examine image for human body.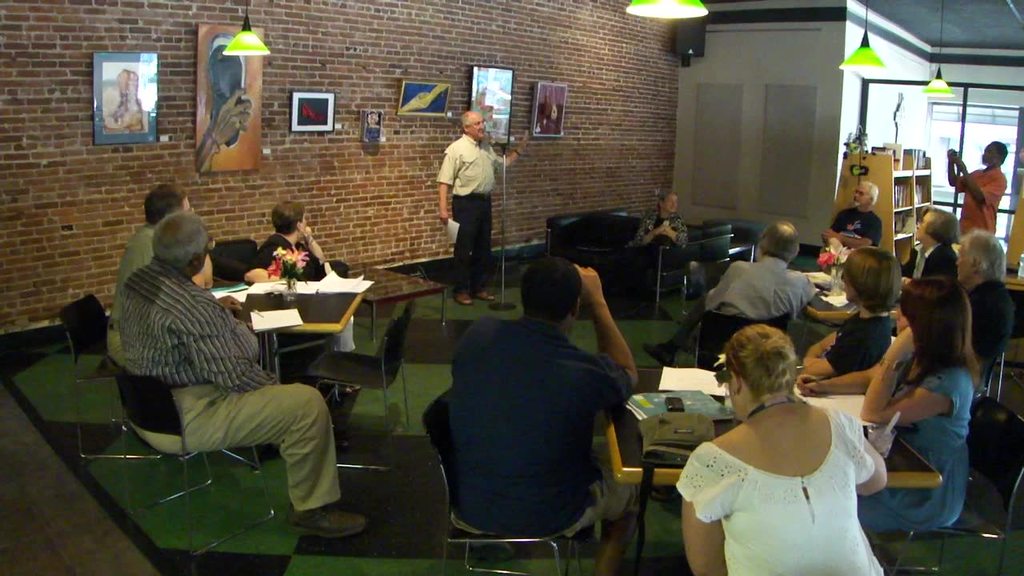
Examination result: [942, 157, 1010, 242].
